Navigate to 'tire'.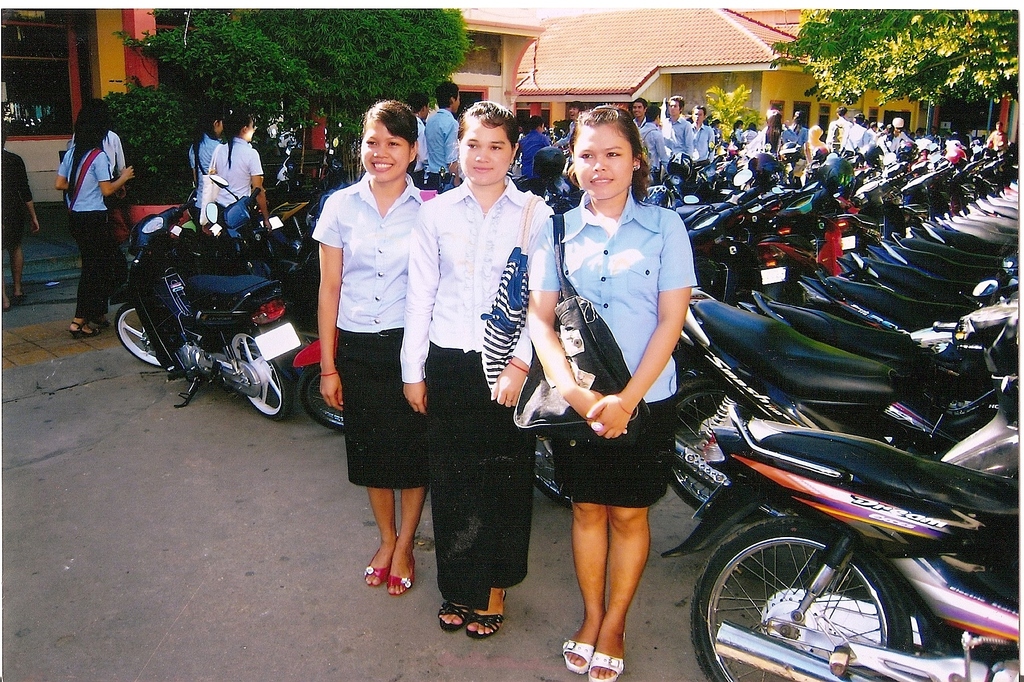
Navigation target: 296/359/344/434.
